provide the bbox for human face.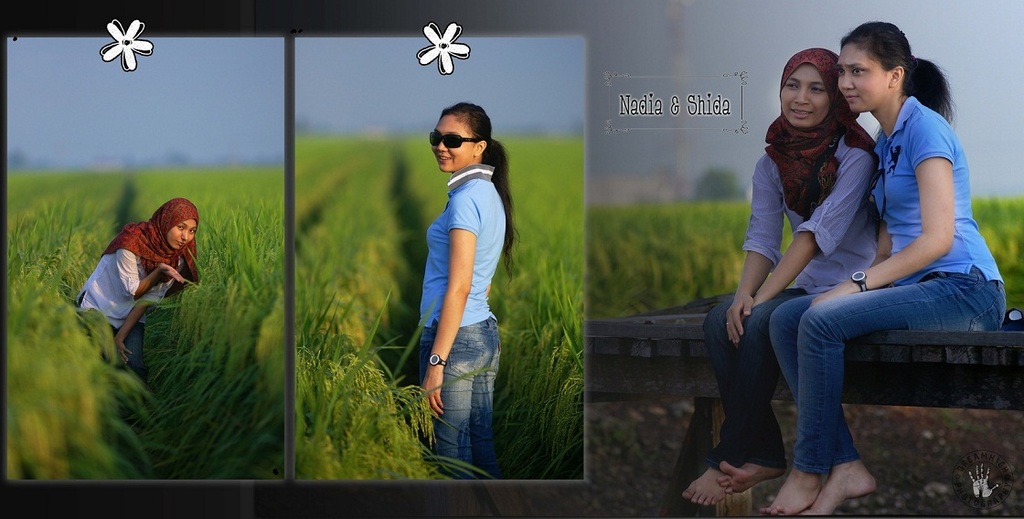
box=[836, 50, 889, 110].
